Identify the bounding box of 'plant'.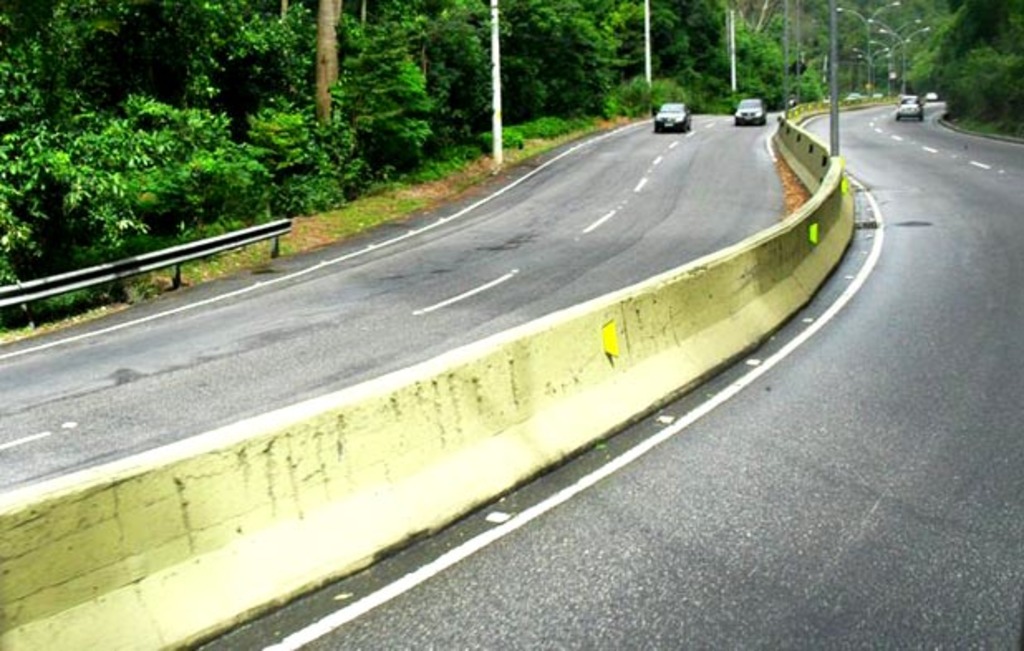
<box>517,109,590,137</box>.
